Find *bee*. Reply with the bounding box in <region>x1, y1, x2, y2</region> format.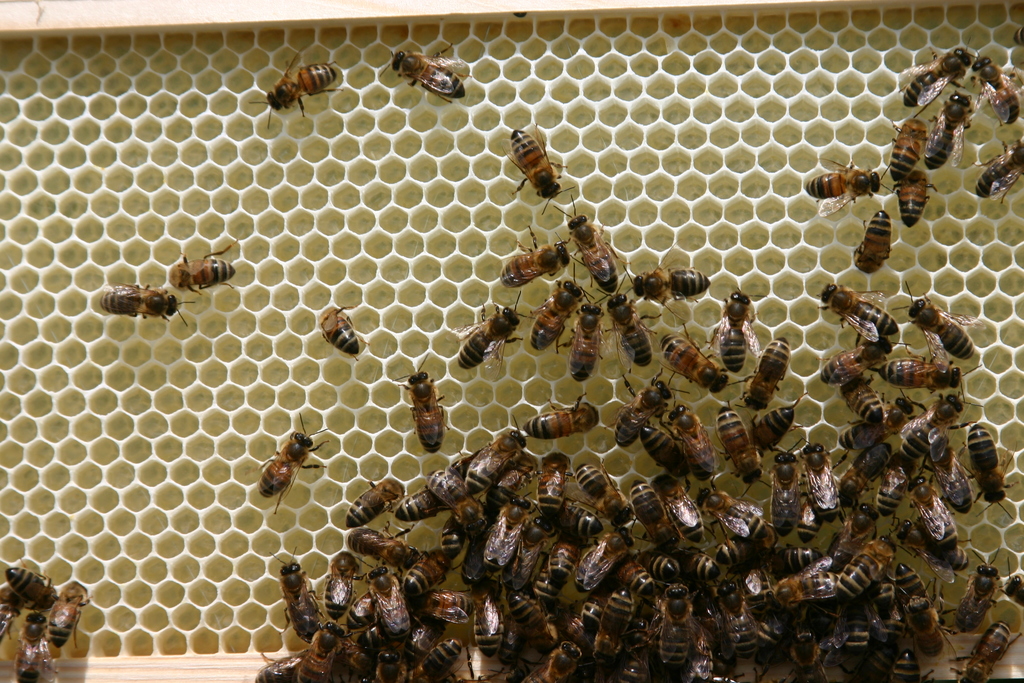
<region>839, 372, 895, 431</region>.
